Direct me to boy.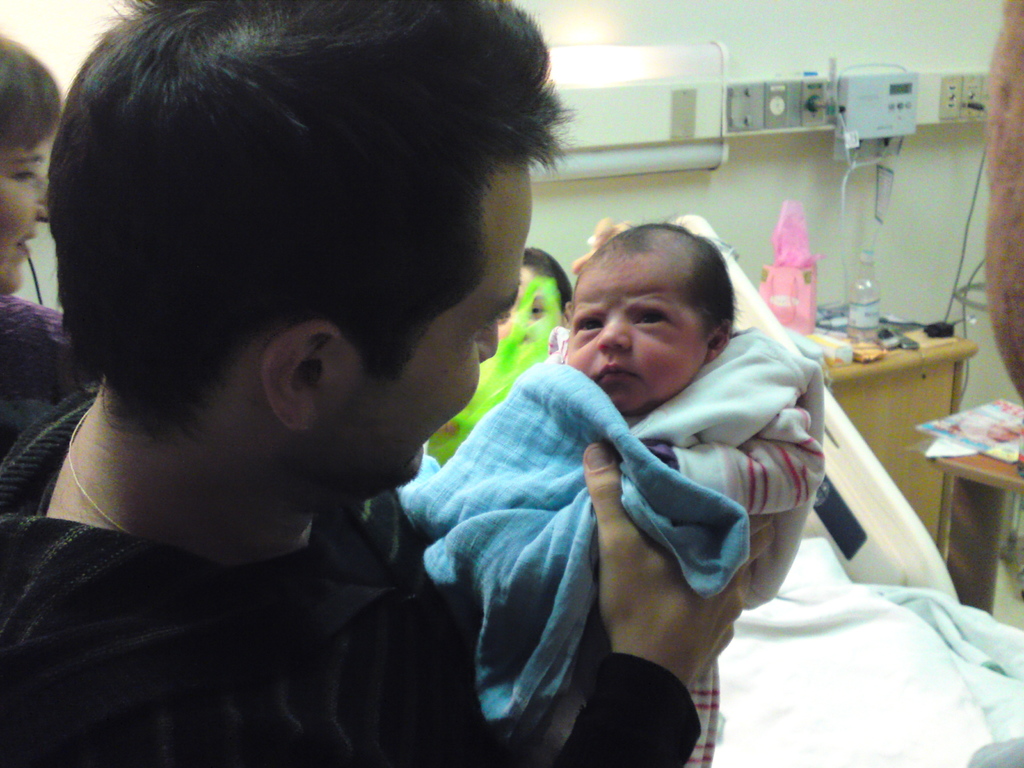
Direction: [left=413, top=223, right=826, bottom=767].
